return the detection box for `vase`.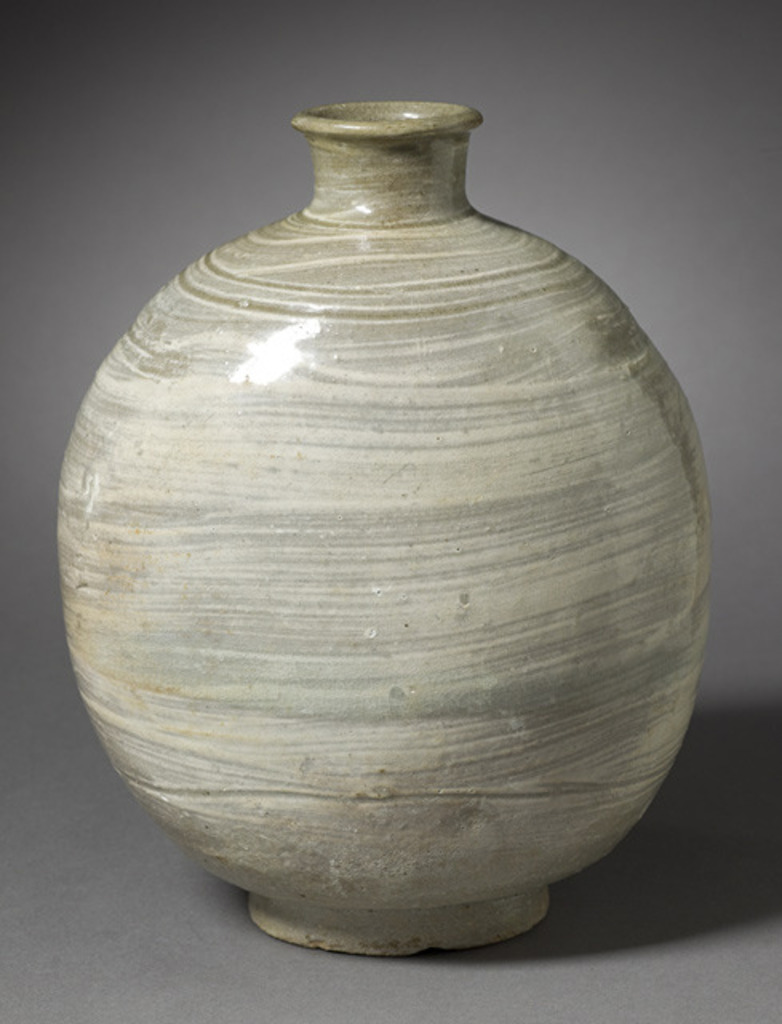
59,102,712,955.
